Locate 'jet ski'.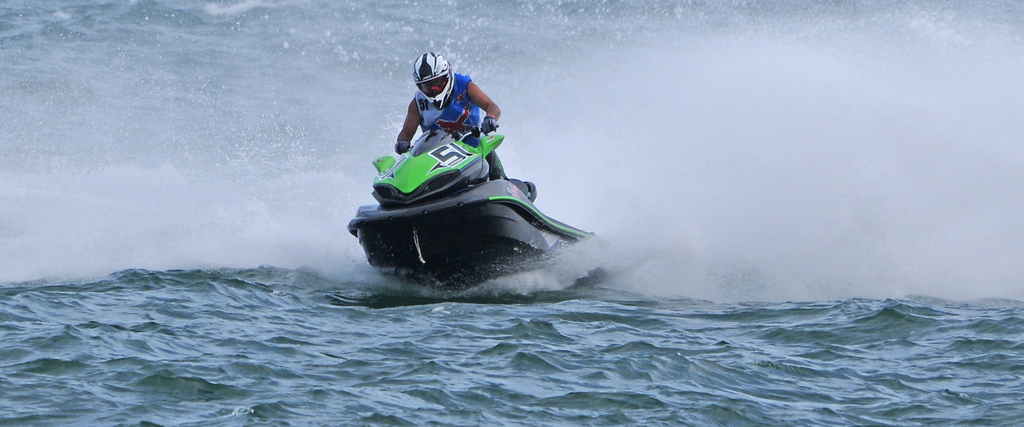
Bounding box: bbox=(342, 121, 603, 296).
